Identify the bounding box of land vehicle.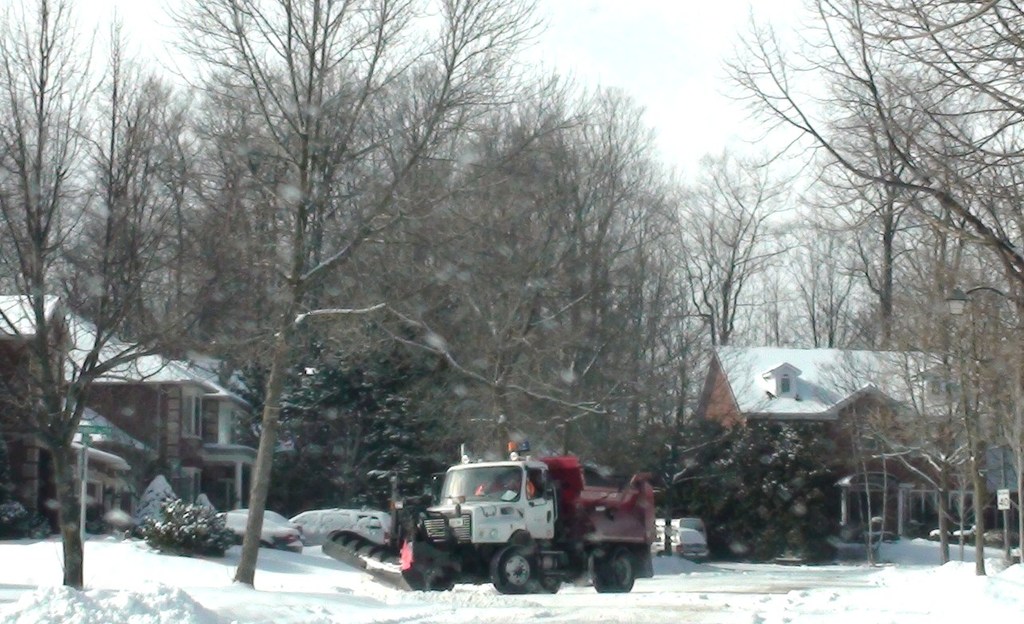
928:523:975:535.
